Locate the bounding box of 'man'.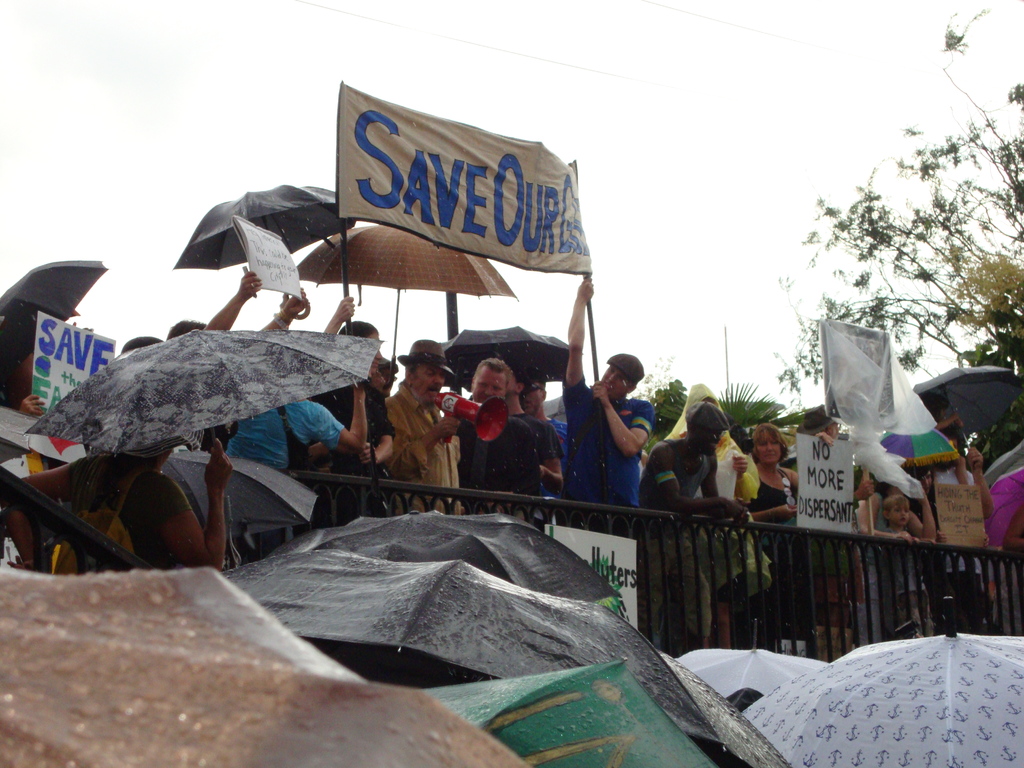
Bounding box: 634 401 755 655.
